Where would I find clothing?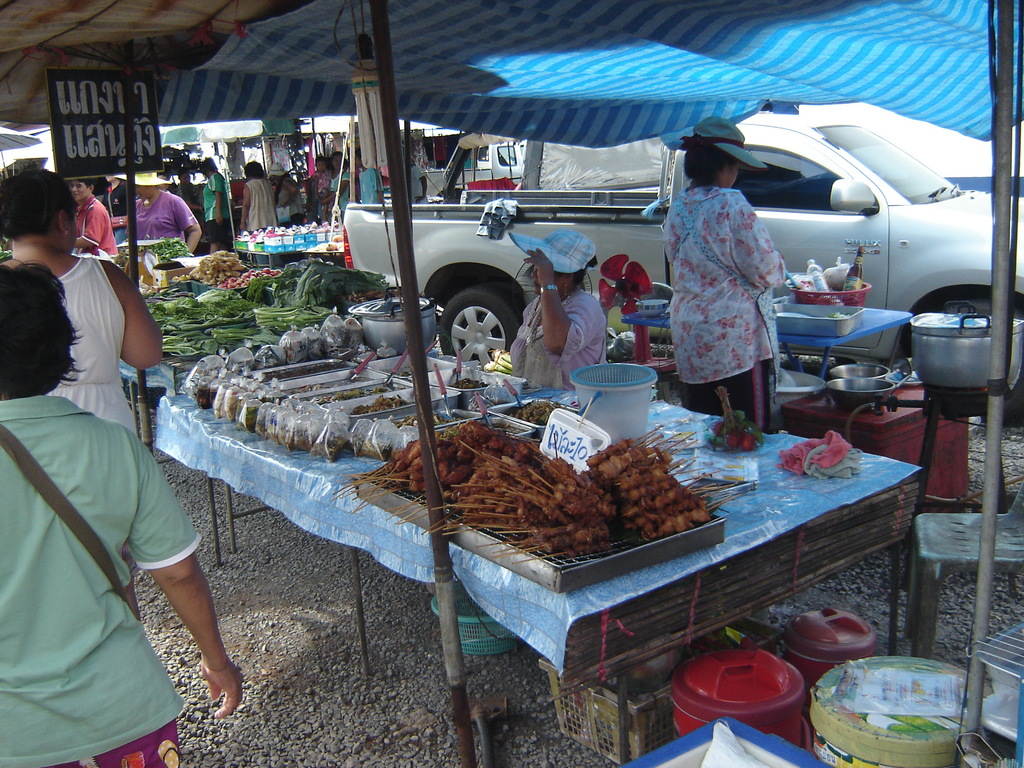
At box=[275, 175, 307, 227].
